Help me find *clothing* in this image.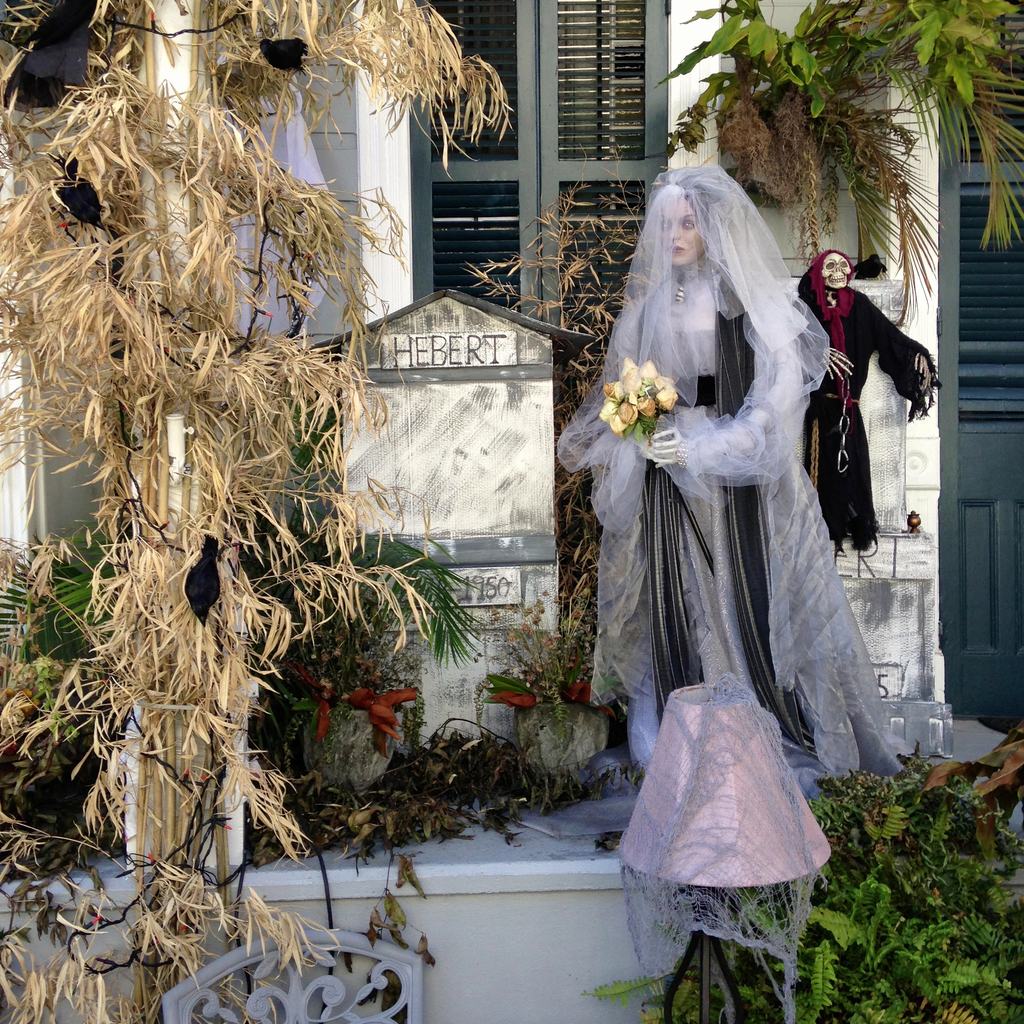
Found it: select_region(796, 248, 943, 557).
